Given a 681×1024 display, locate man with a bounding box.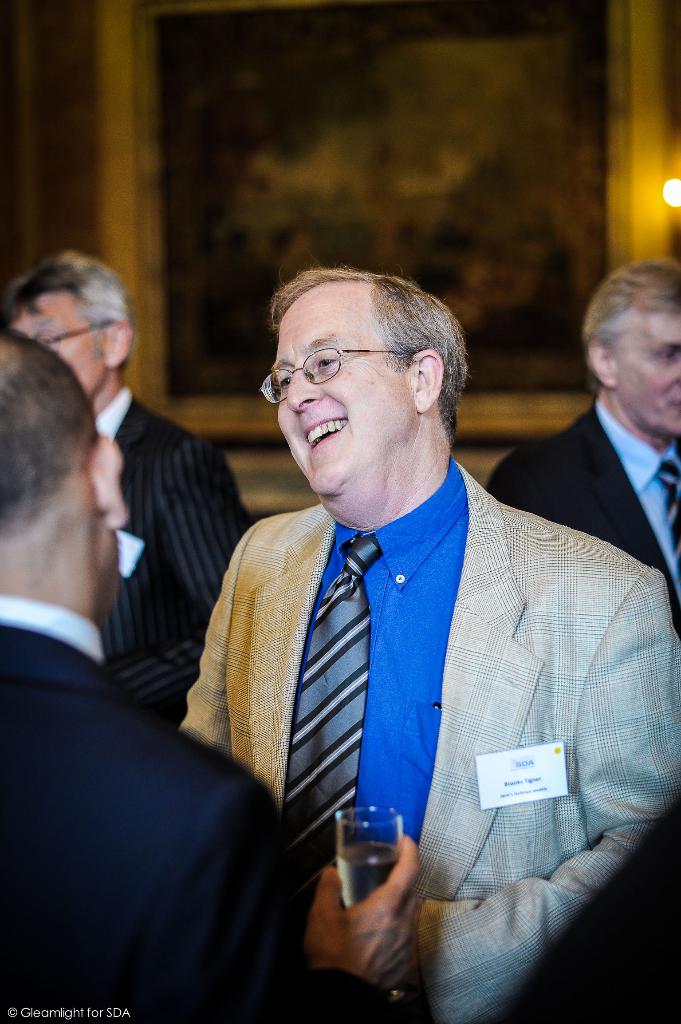
Located: x1=0, y1=325, x2=421, y2=1023.
